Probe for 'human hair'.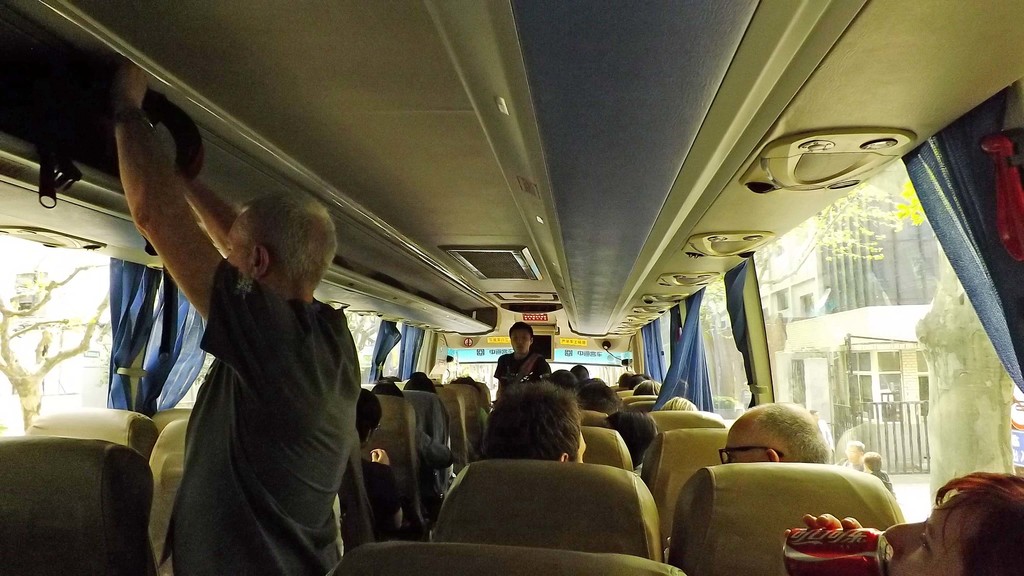
Probe result: 932, 473, 1023, 575.
